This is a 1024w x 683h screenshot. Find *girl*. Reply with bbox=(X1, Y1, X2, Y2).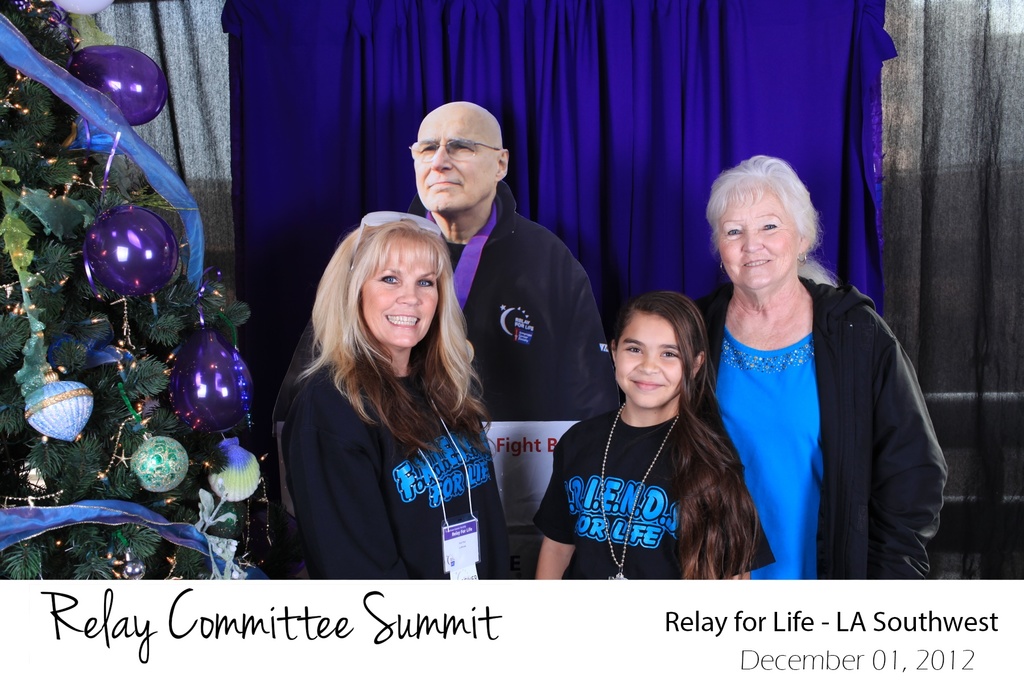
bbox=(534, 290, 774, 581).
